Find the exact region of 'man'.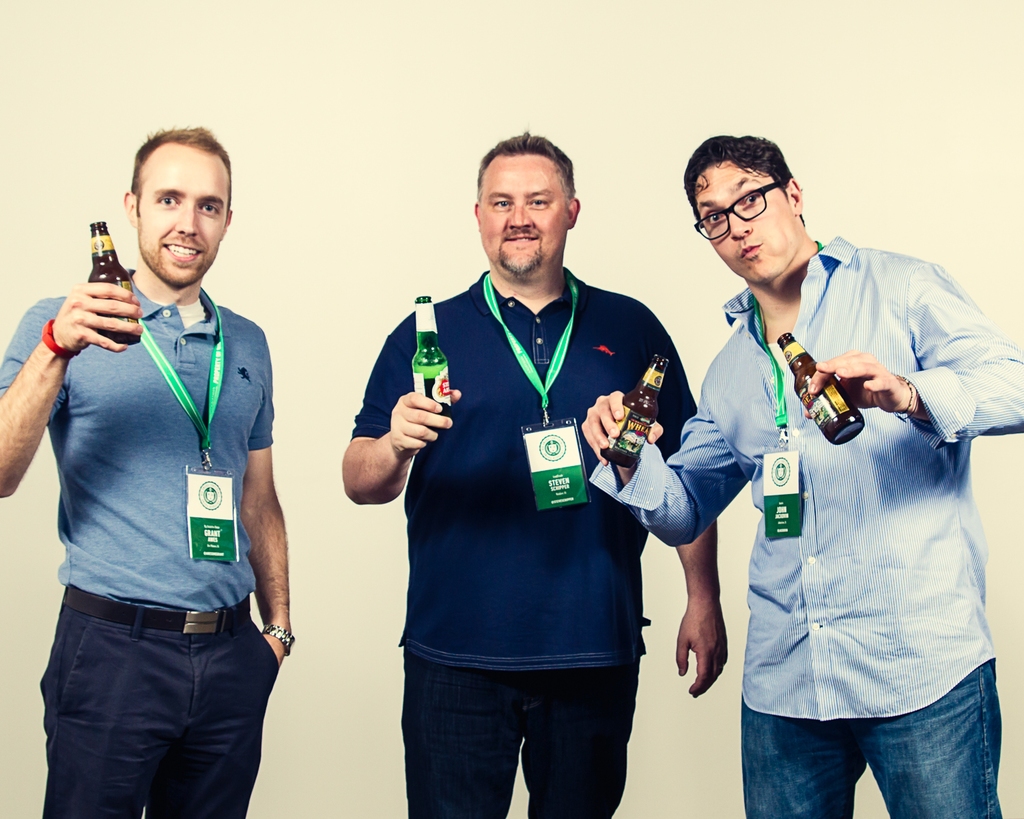
Exact region: [18,121,294,818].
